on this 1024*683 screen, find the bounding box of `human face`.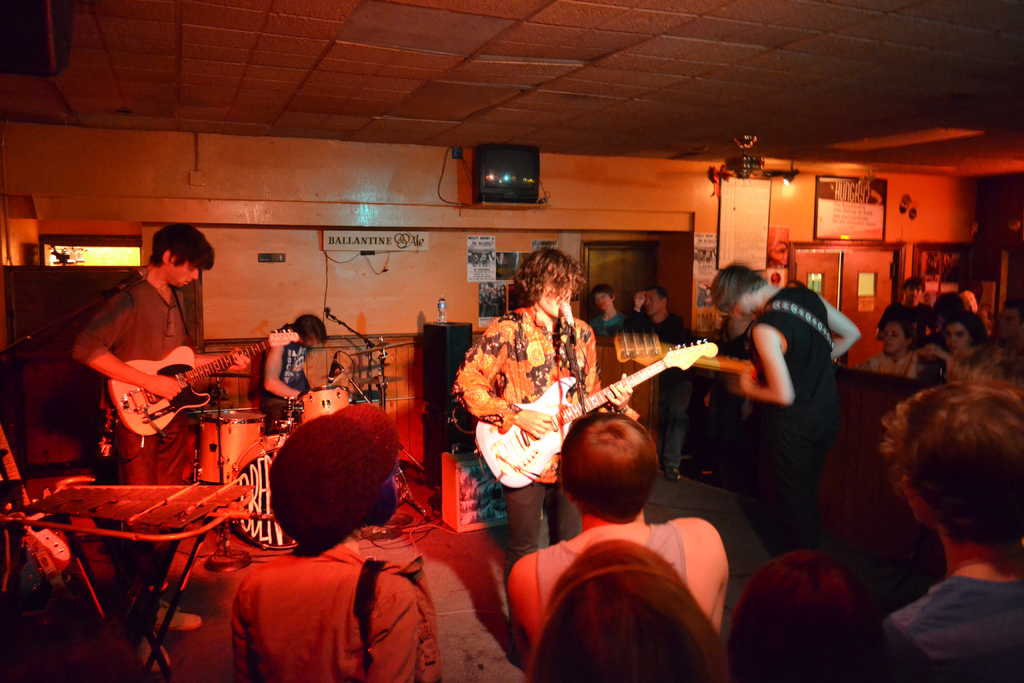
Bounding box: 944:323:972:352.
